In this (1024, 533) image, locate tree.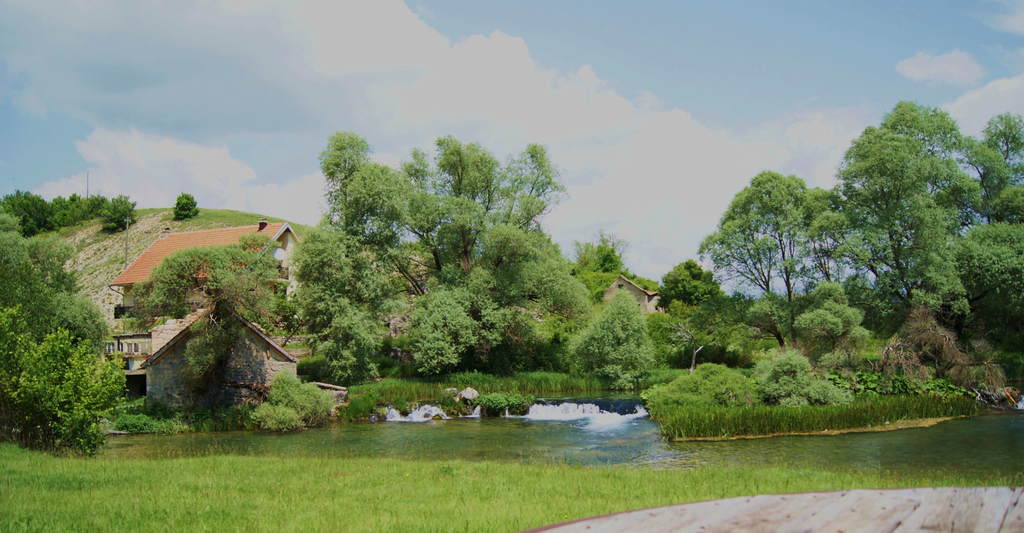
Bounding box: BBox(0, 187, 52, 232).
